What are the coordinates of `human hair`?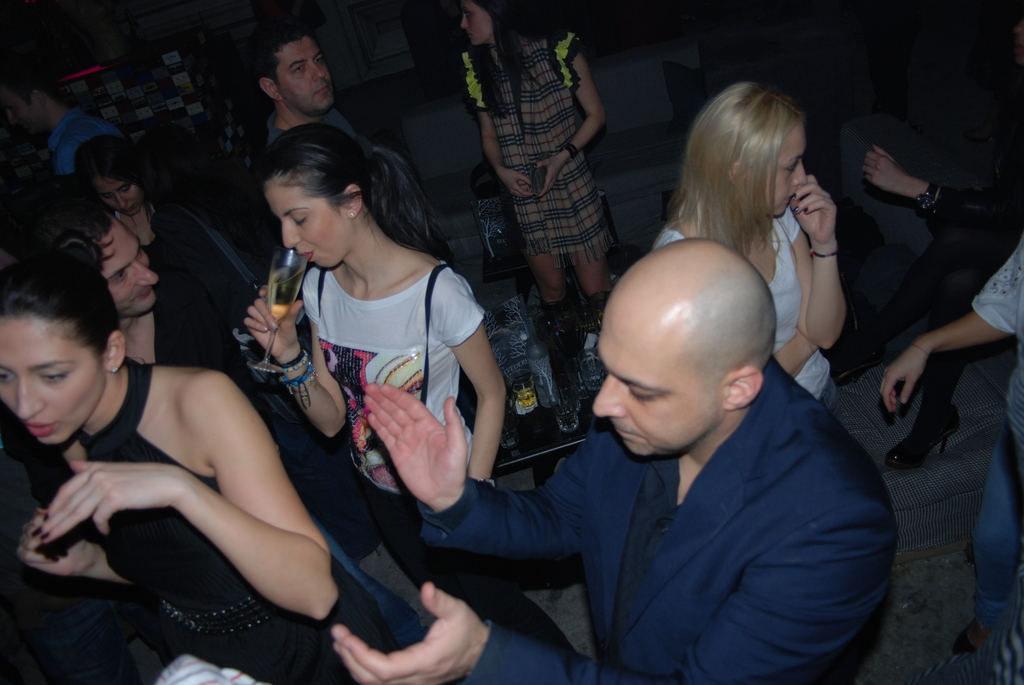
bbox=(662, 88, 795, 264).
